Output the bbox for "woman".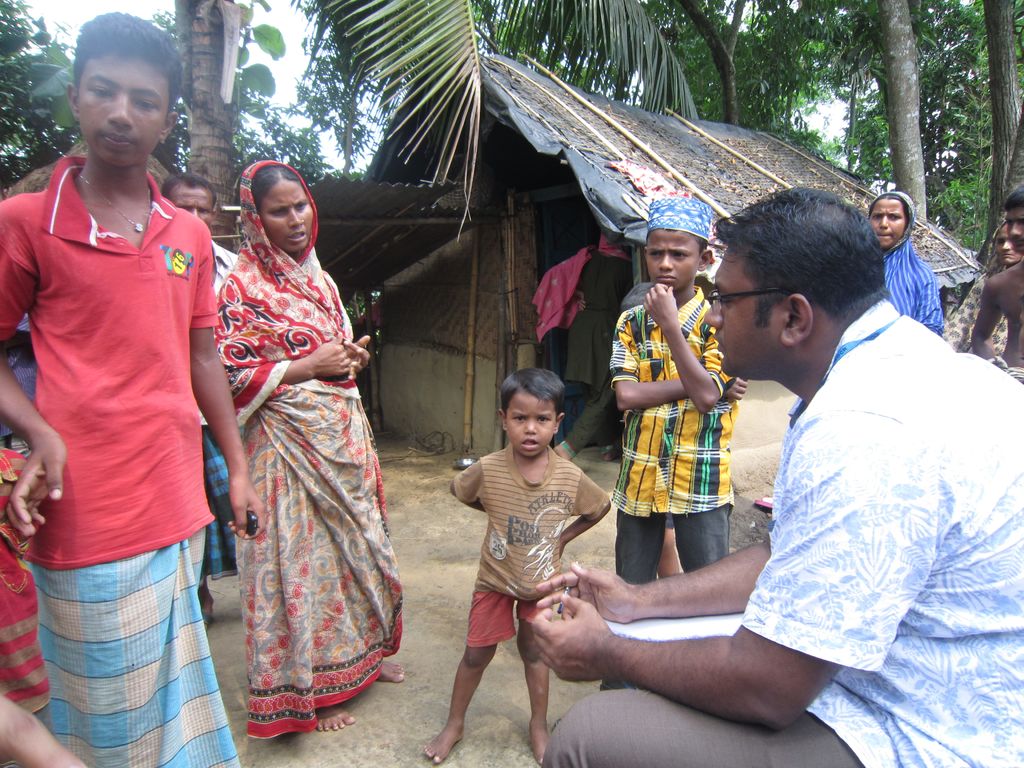
866 189 952 343.
